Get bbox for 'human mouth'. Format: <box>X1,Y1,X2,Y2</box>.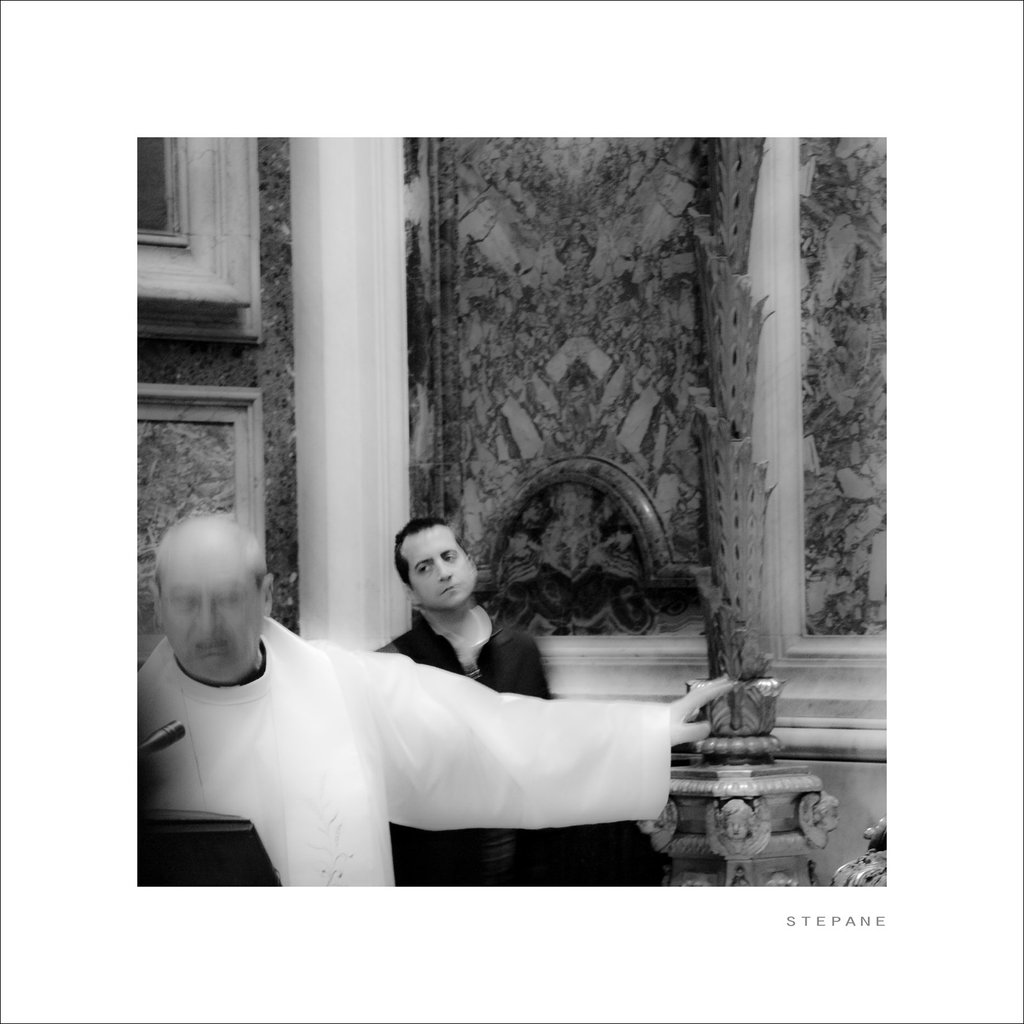
<box>194,640,230,659</box>.
